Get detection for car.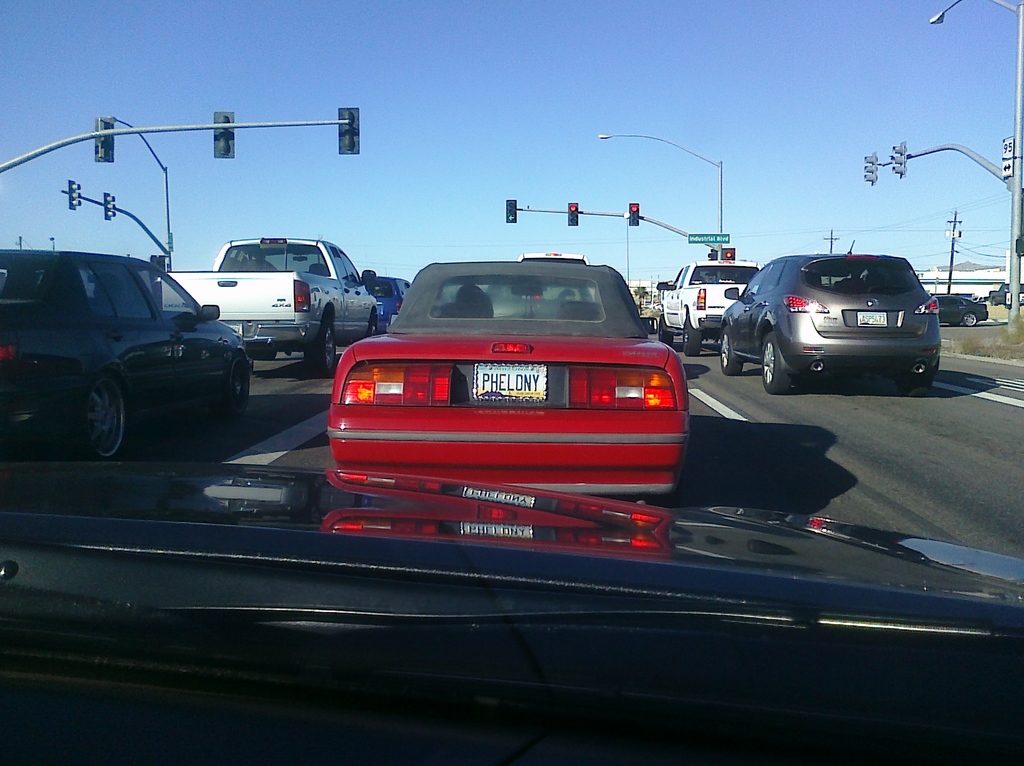
Detection: select_region(3, 465, 1023, 765).
